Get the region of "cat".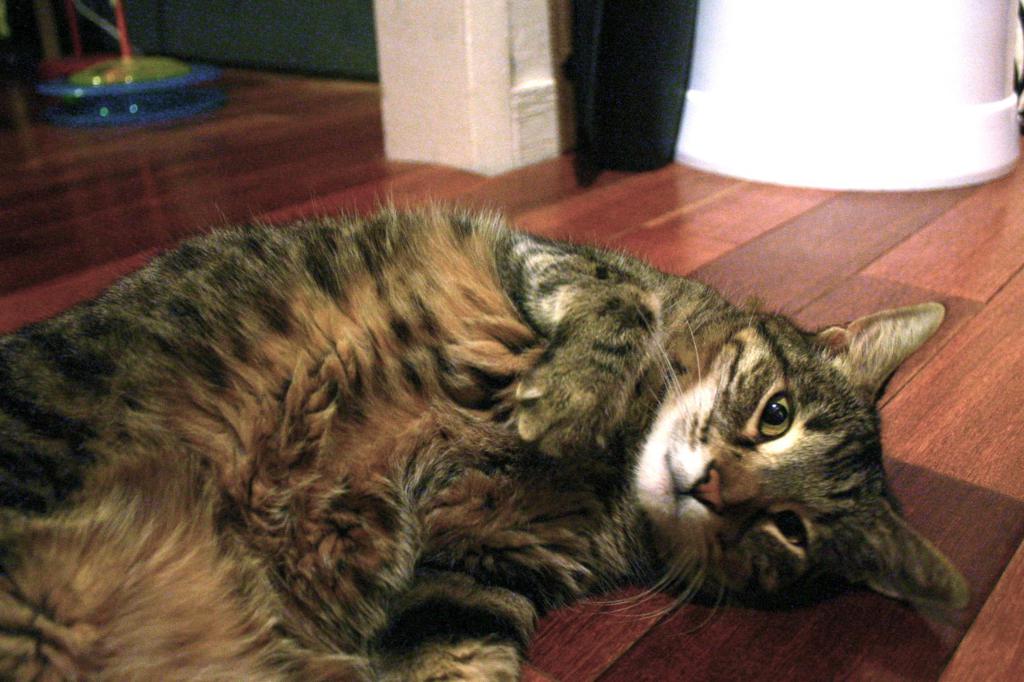
x1=0 y1=176 x2=976 y2=681.
